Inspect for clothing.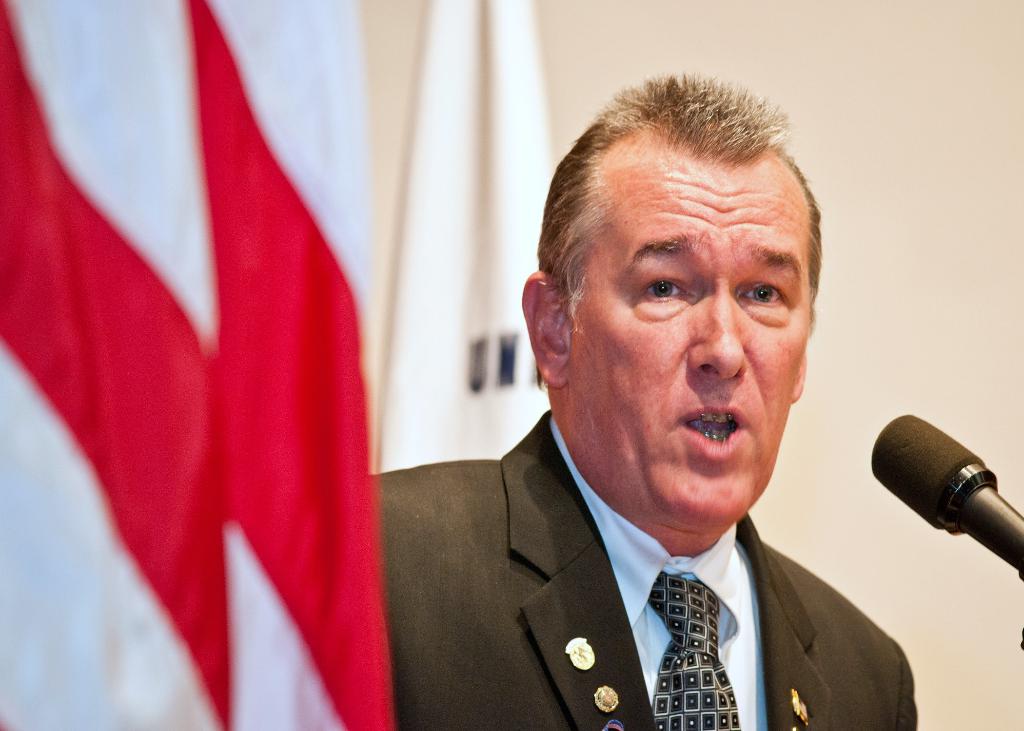
Inspection: bbox(335, 414, 930, 727).
